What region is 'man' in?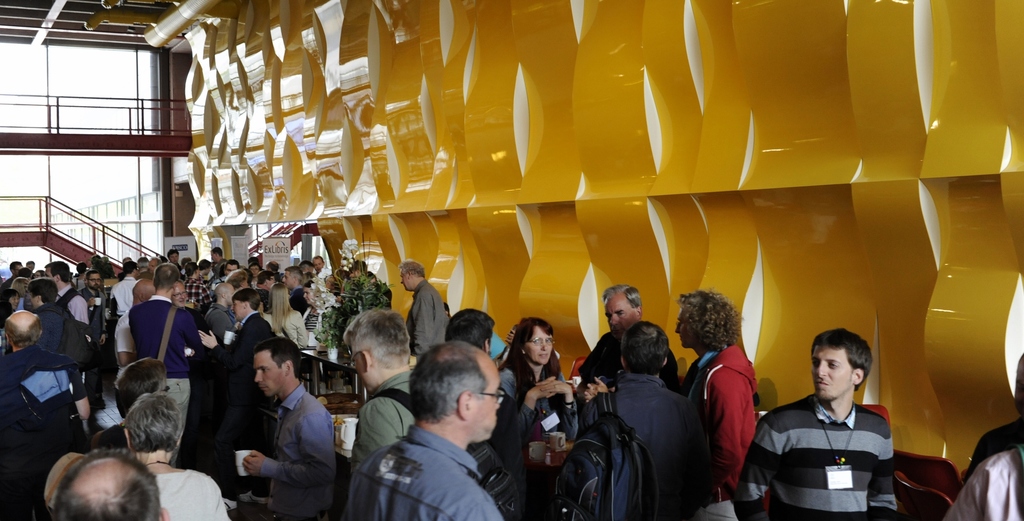
left=199, top=289, right=275, bottom=438.
